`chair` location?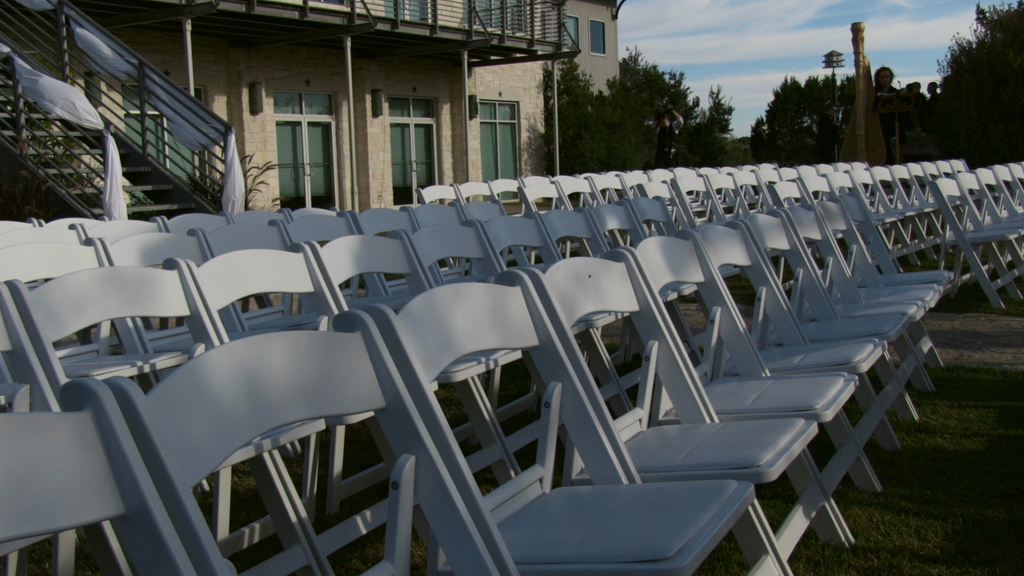
select_region(518, 247, 850, 575)
